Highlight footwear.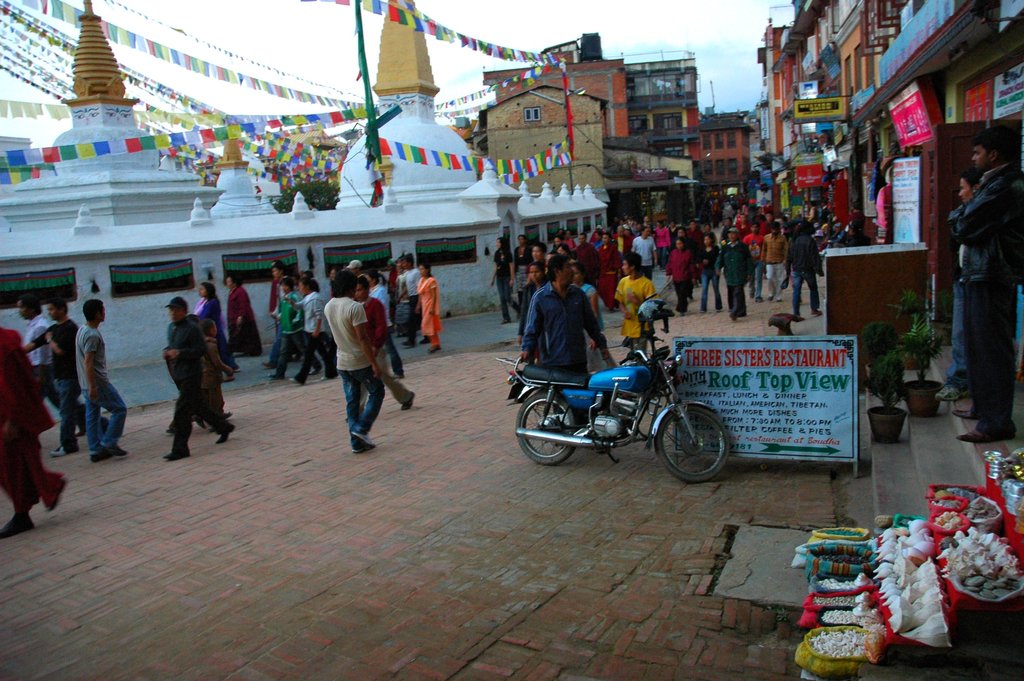
Highlighted region: box=[403, 339, 413, 346].
